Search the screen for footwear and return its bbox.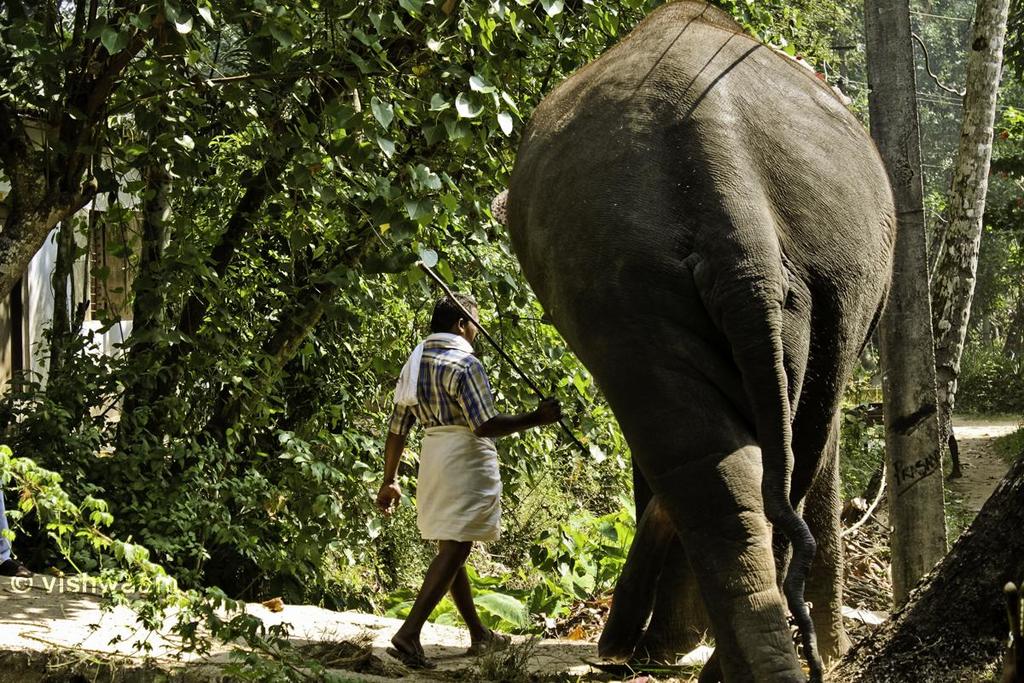
Found: l=467, t=629, r=511, b=658.
